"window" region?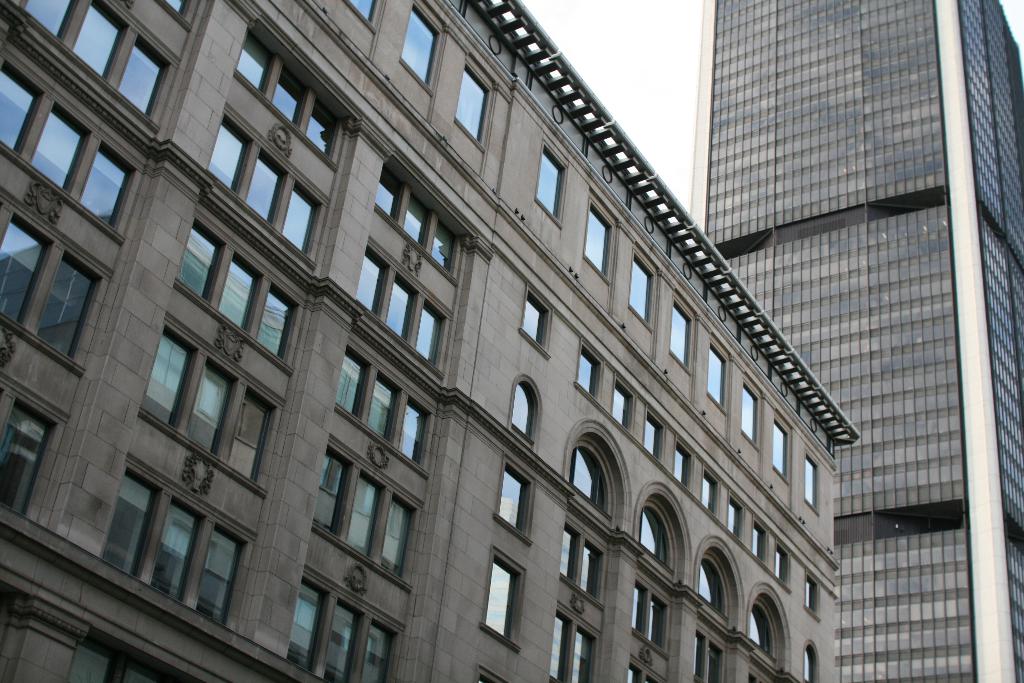
BBox(514, 283, 556, 362)
